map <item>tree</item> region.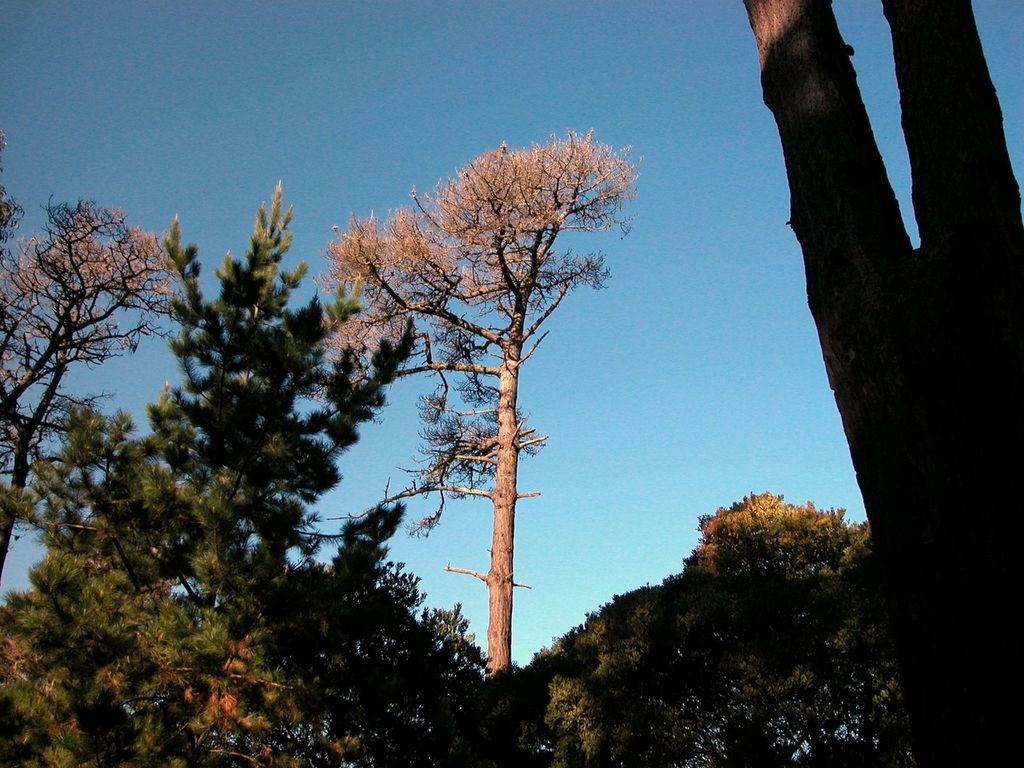
Mapped to (left=0, top=120, right=196, bottom=572).
